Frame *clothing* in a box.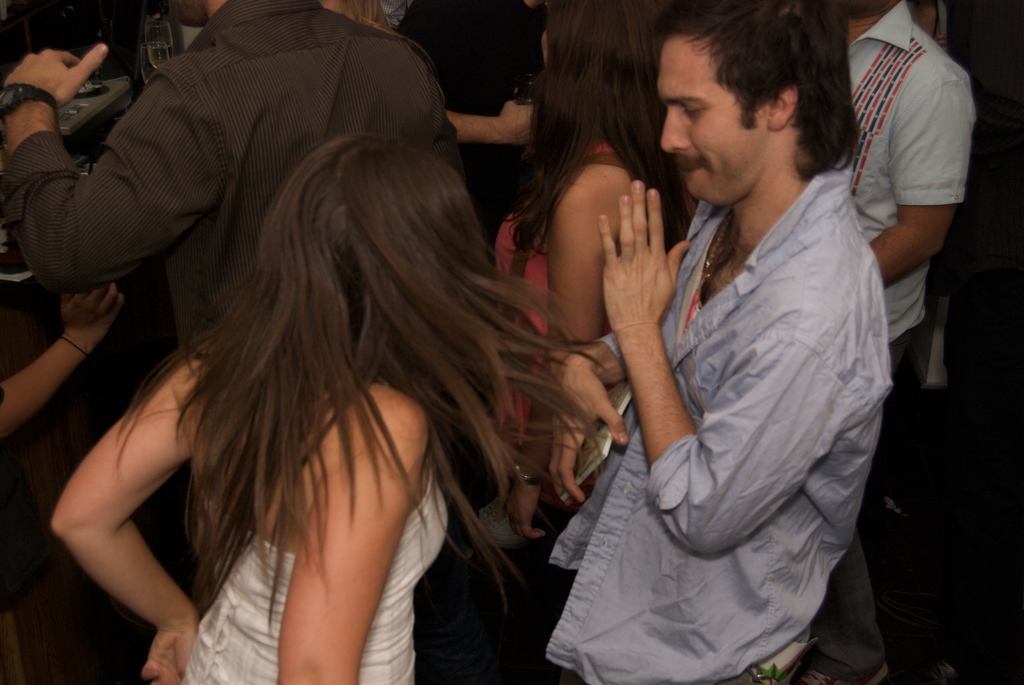
{"x1": 413, "y1": 0, "x2": 545, "y2": 231}.
